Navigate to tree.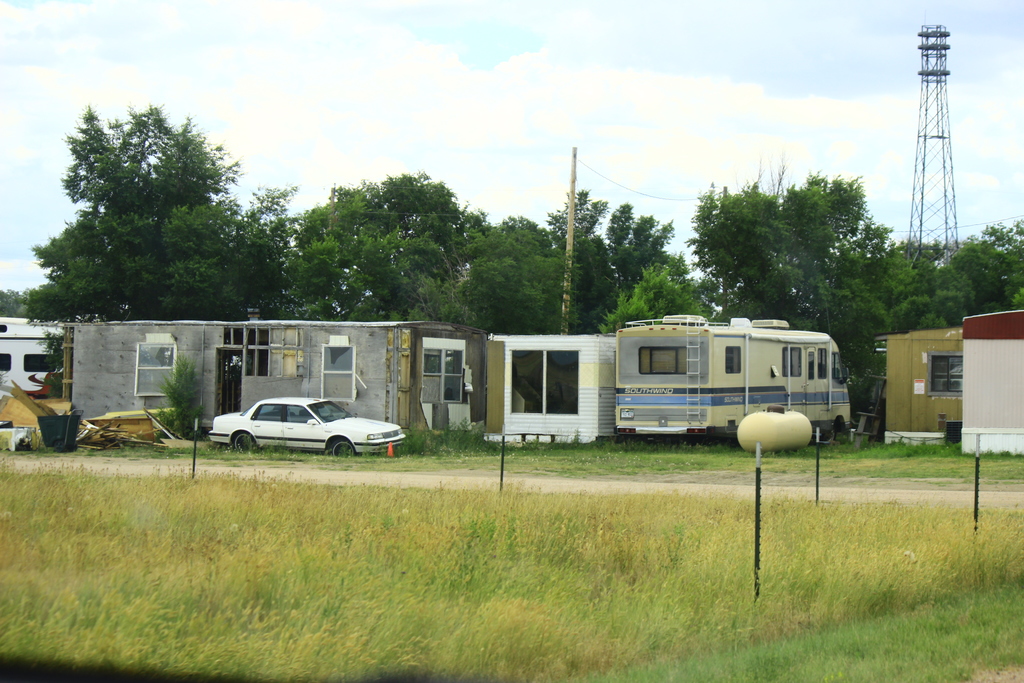
Navigation target: pyautogui.locateOnScreen(280, 165, 479, 387).
